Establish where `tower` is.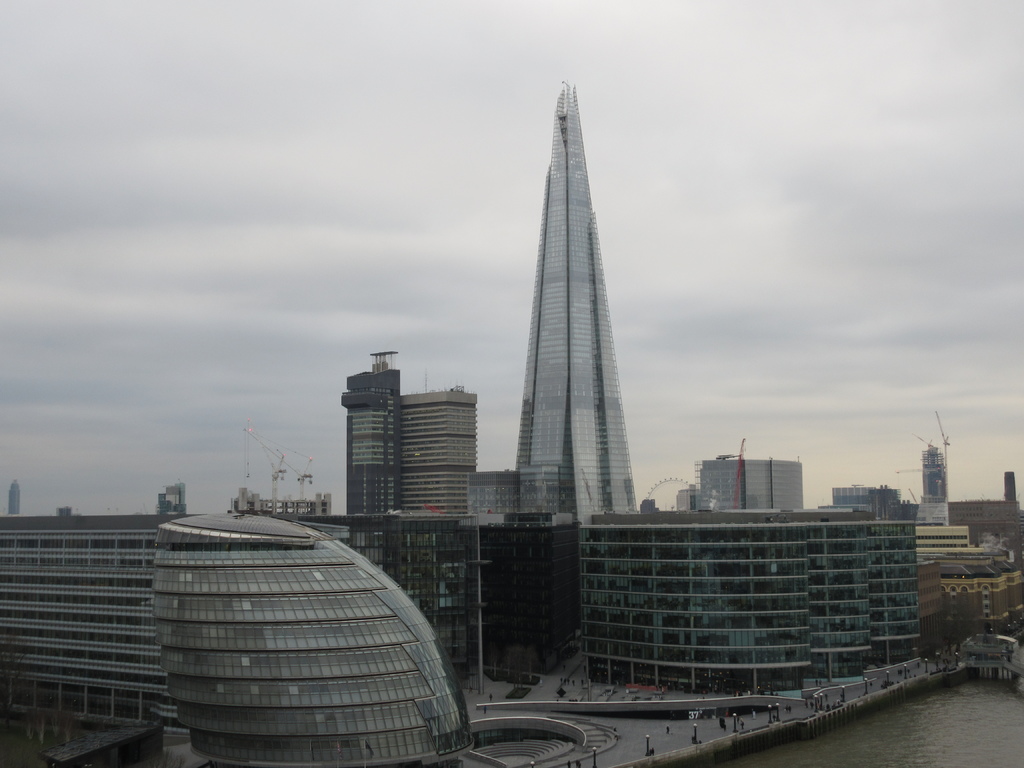
Established at [923,446,952,531].
